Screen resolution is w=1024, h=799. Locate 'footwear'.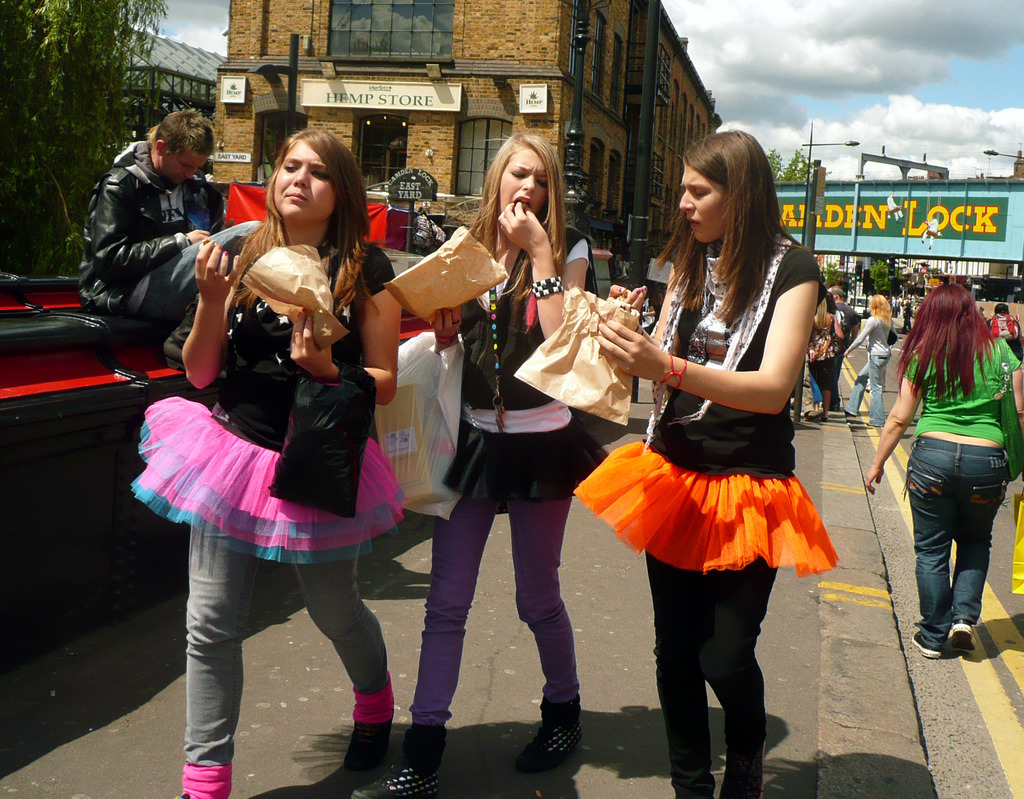
{"x1": 911, "y1": 631, "x2": 940, "y2": 658}.
